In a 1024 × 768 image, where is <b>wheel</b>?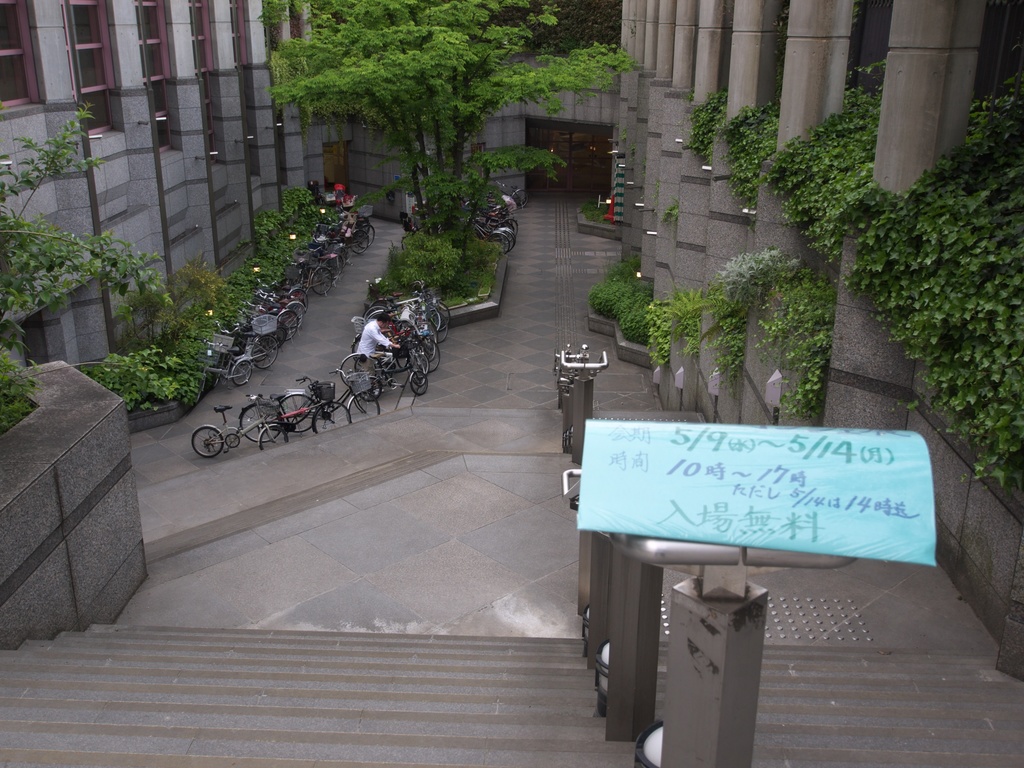
[285,289,310,323].
